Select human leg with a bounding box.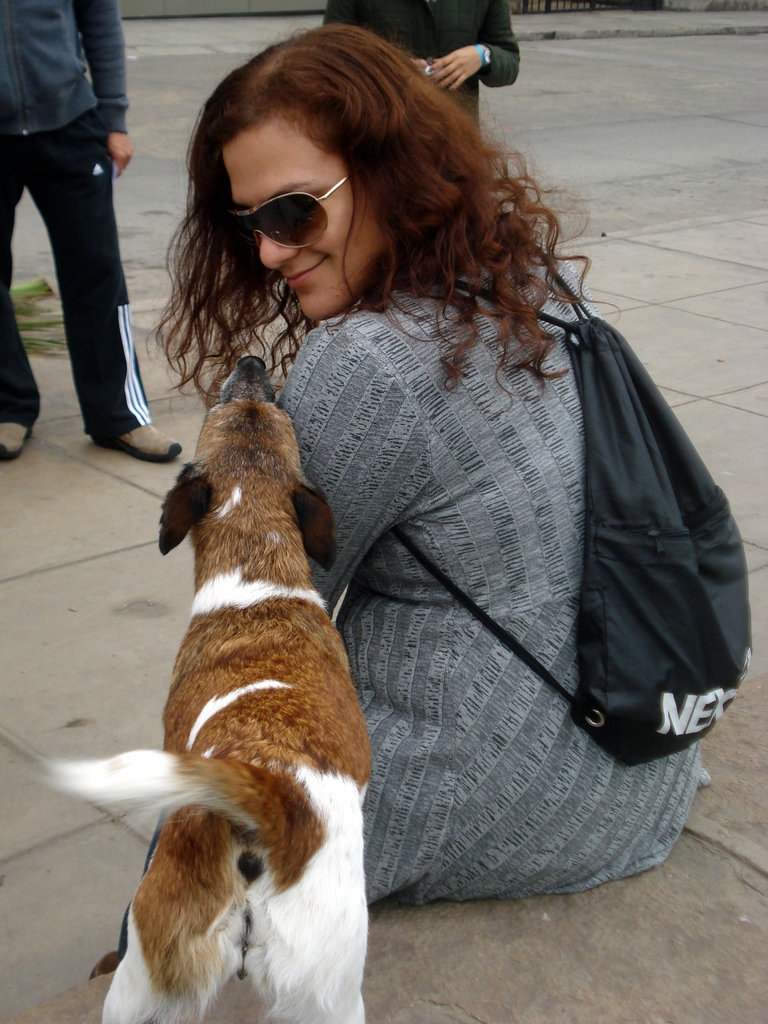
pyautogui.locateOnScreen(28, 106, 186, 454).
